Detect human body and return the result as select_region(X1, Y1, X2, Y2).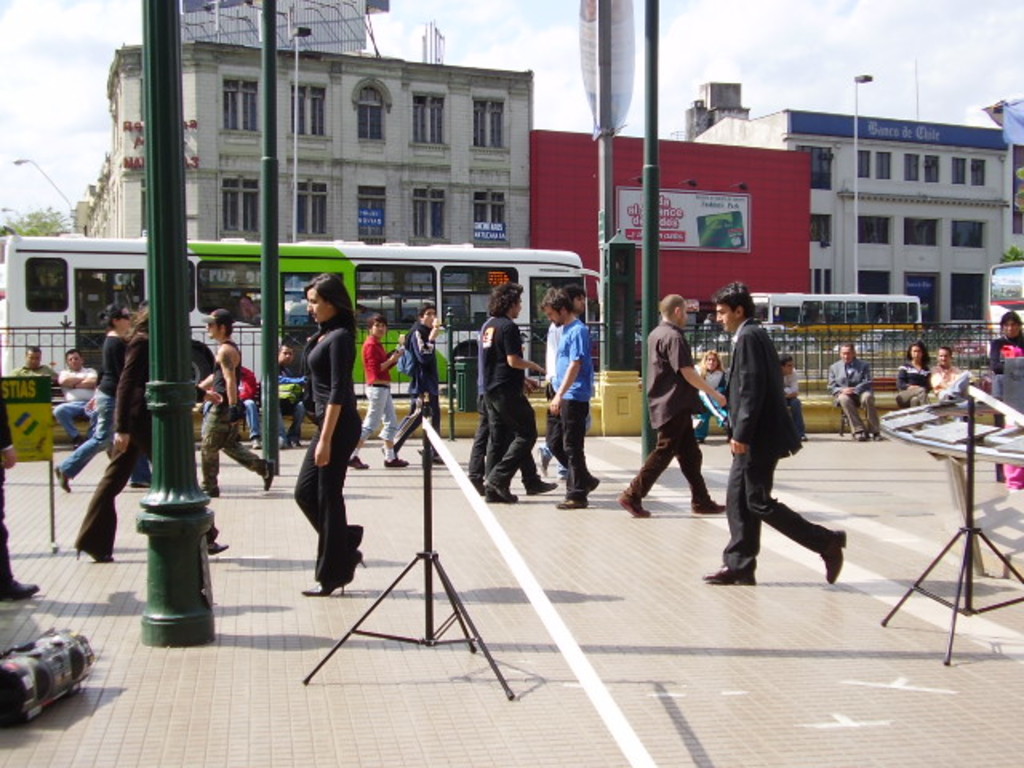
select_region(925, 342, 966, 403).
